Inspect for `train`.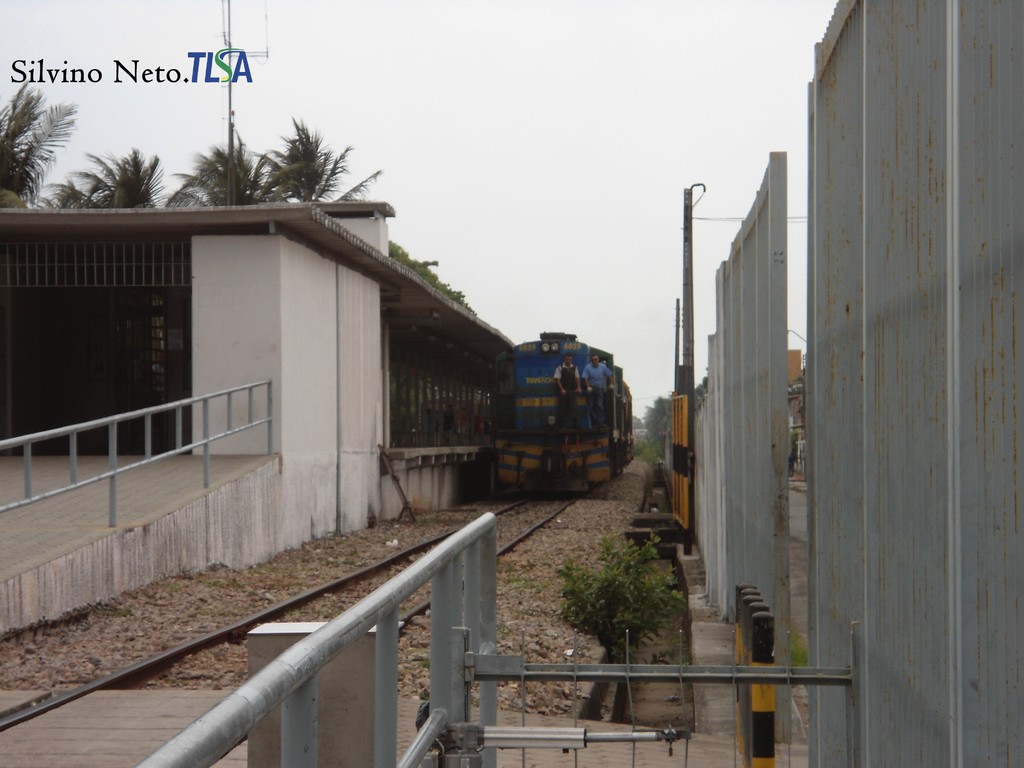
Inspection: bbox=[495, 323, 634, 499].
